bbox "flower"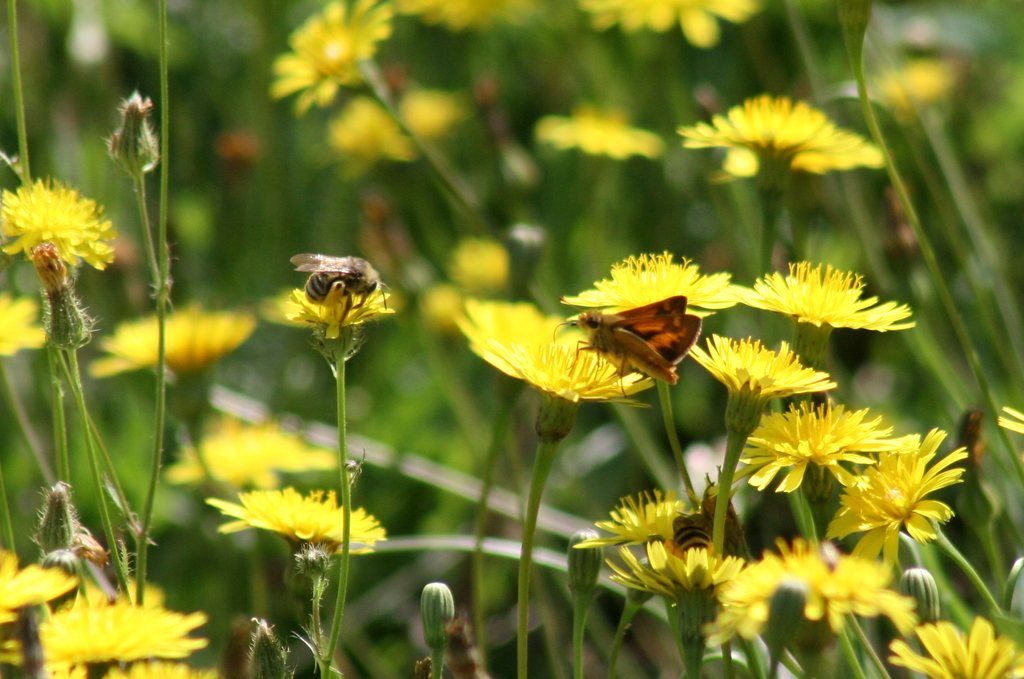
<bbox>731, 255, 918, 339</bbox>
